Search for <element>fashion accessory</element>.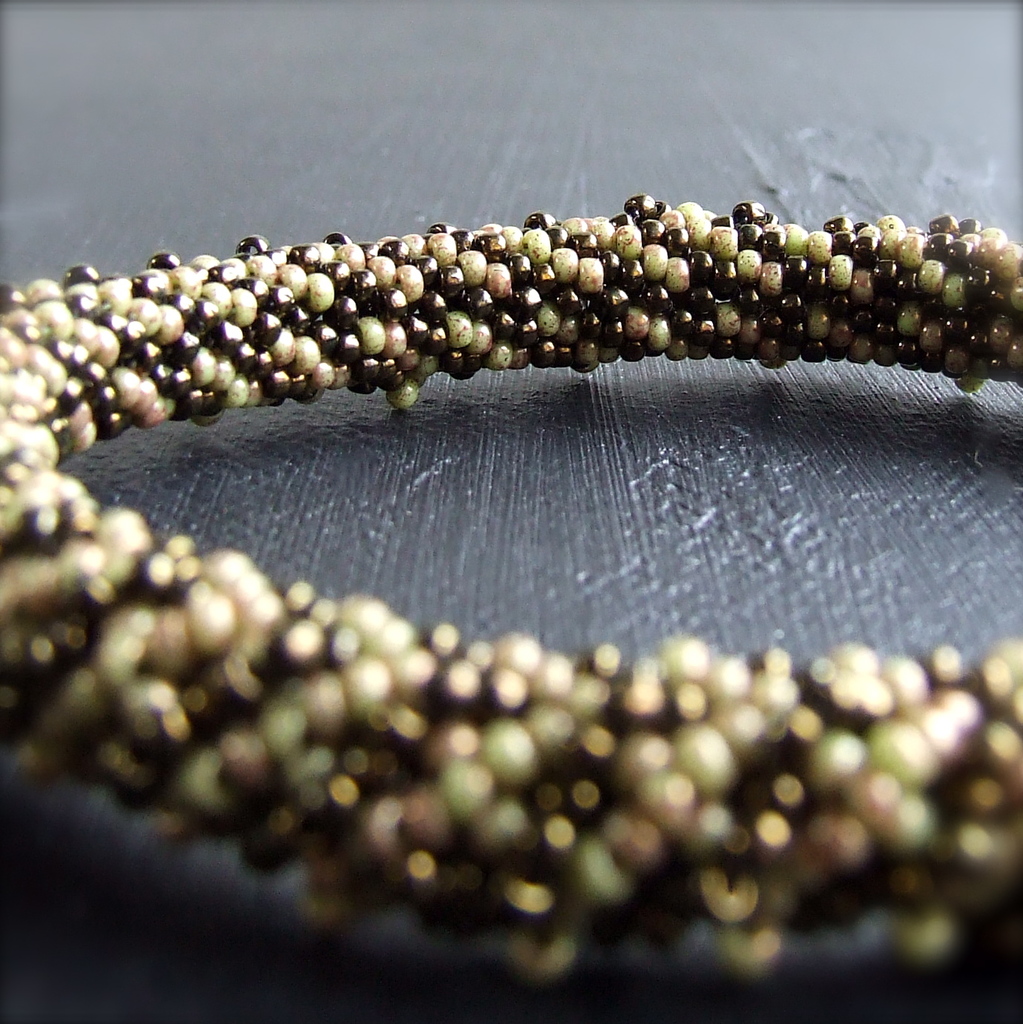
Found at bbox(0, 193, 1022, 977).
